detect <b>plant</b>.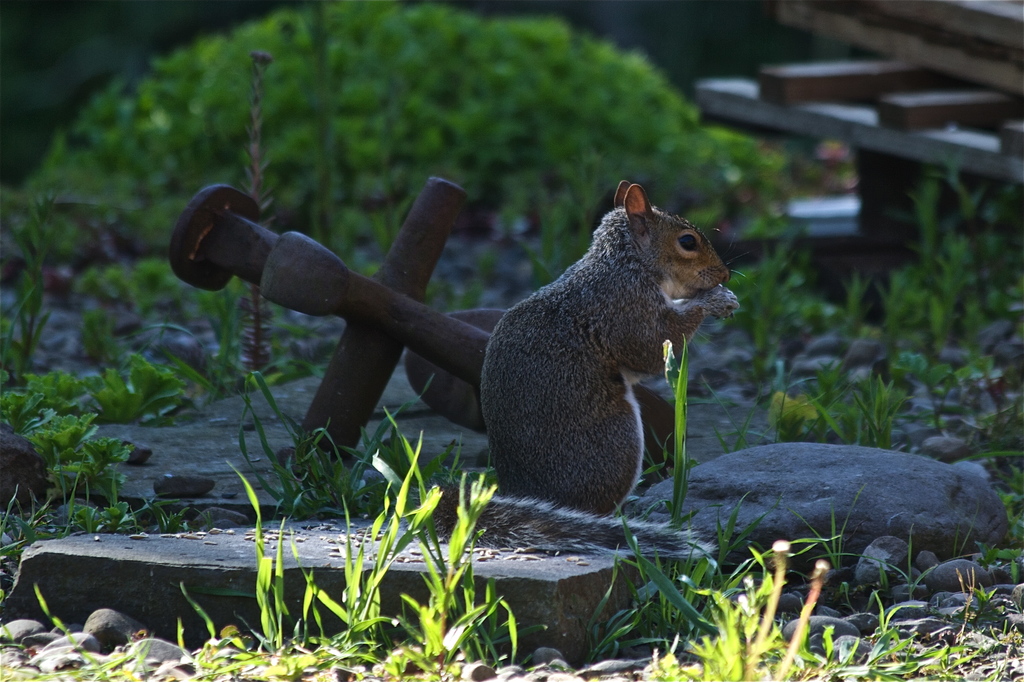
Detected at (x1=569, y1=344, x2=728, y2=664).
